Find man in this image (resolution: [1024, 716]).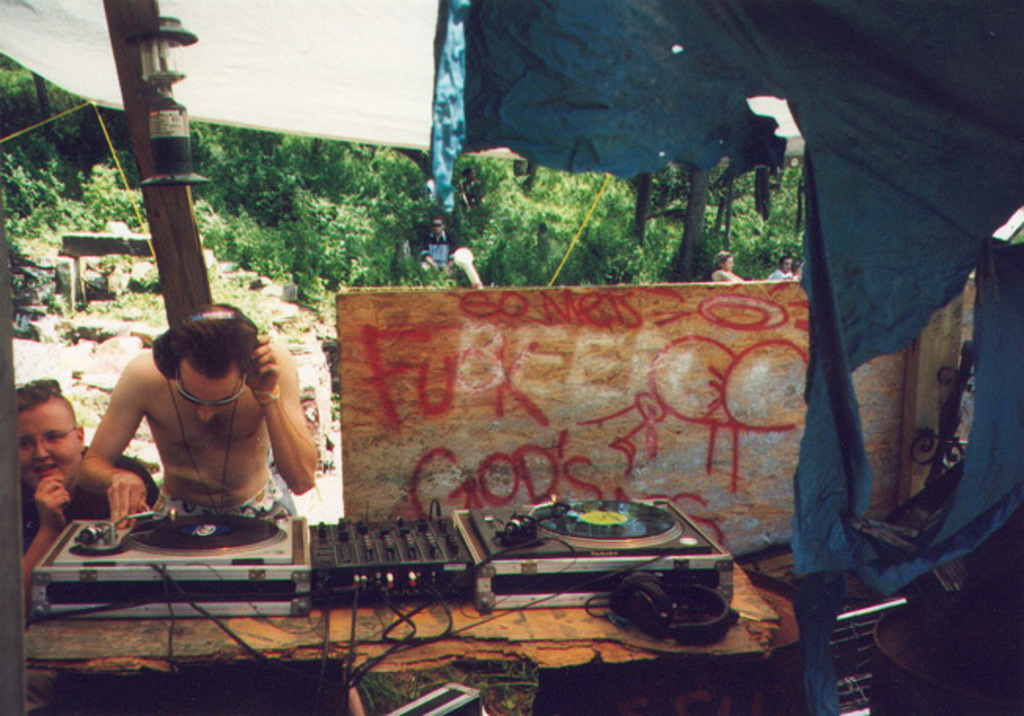
[69,306,305,548].
